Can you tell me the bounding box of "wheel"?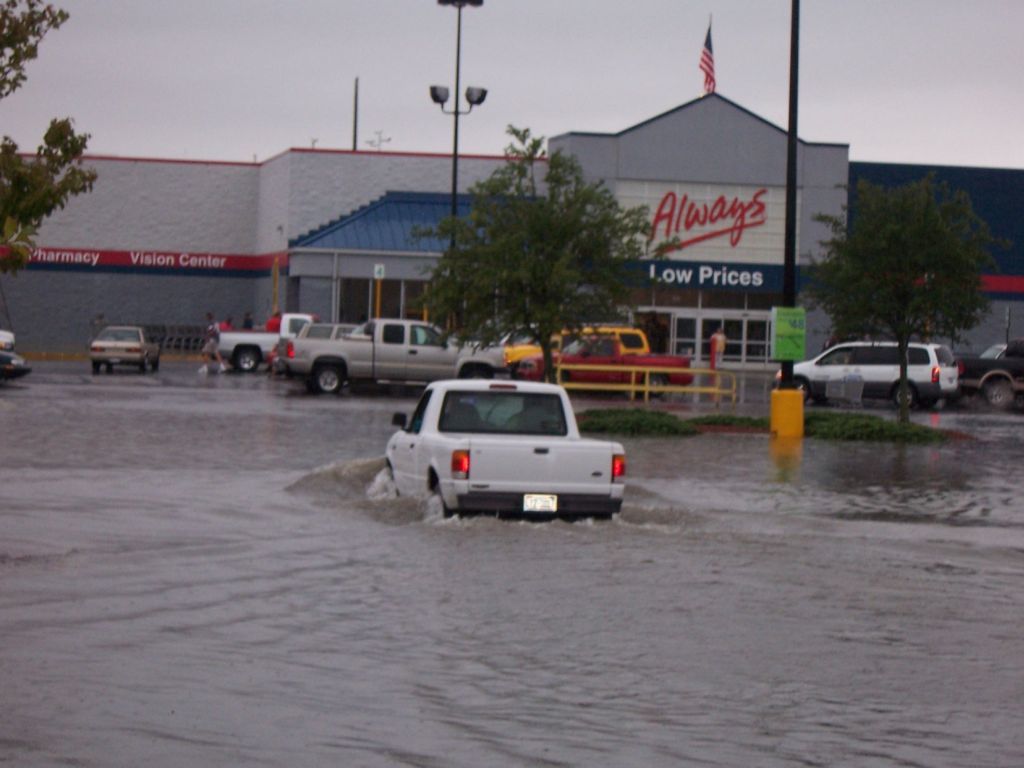
<bbox>435, 482, 450, 517</bbox>.
